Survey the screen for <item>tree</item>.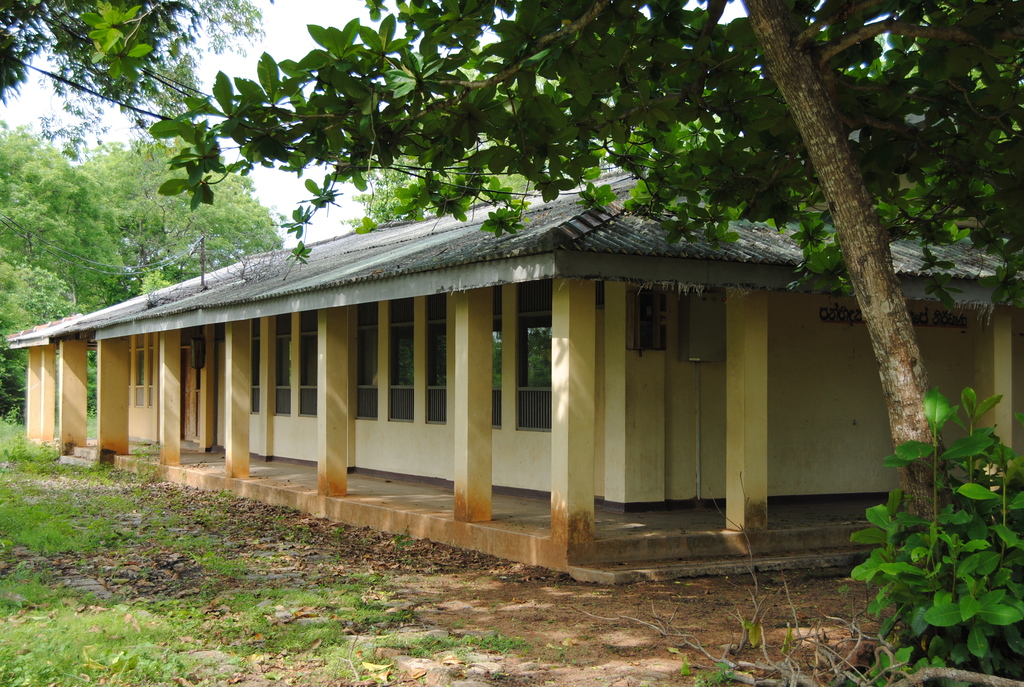
Survey found: [x1=337, y1=62, x2=605, y2=230].
